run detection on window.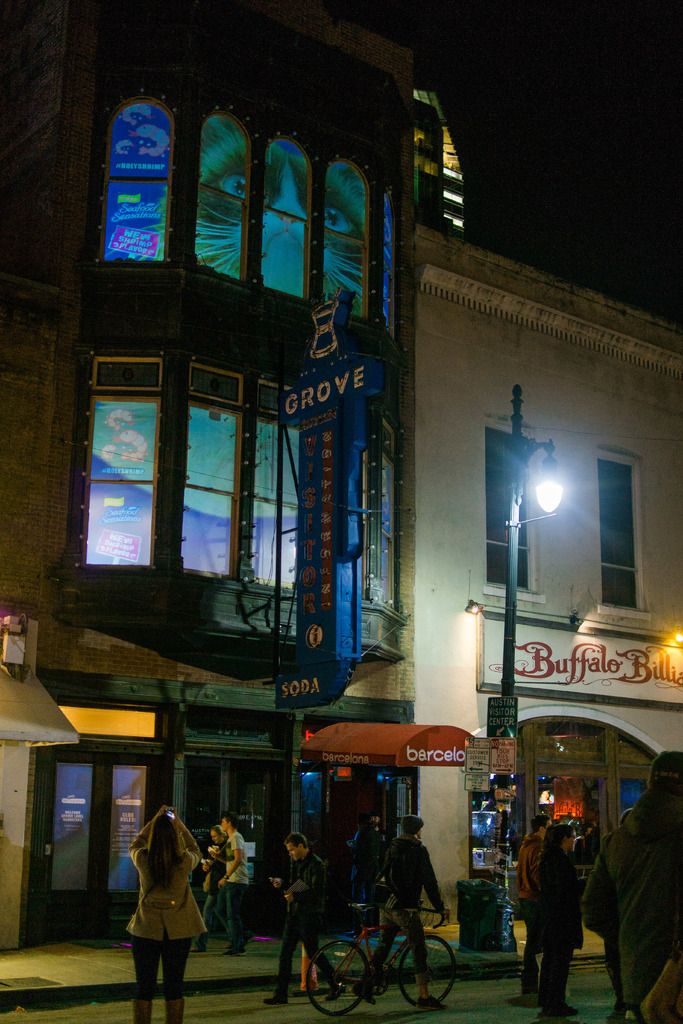
Result: (254, 419, 299, 589).
